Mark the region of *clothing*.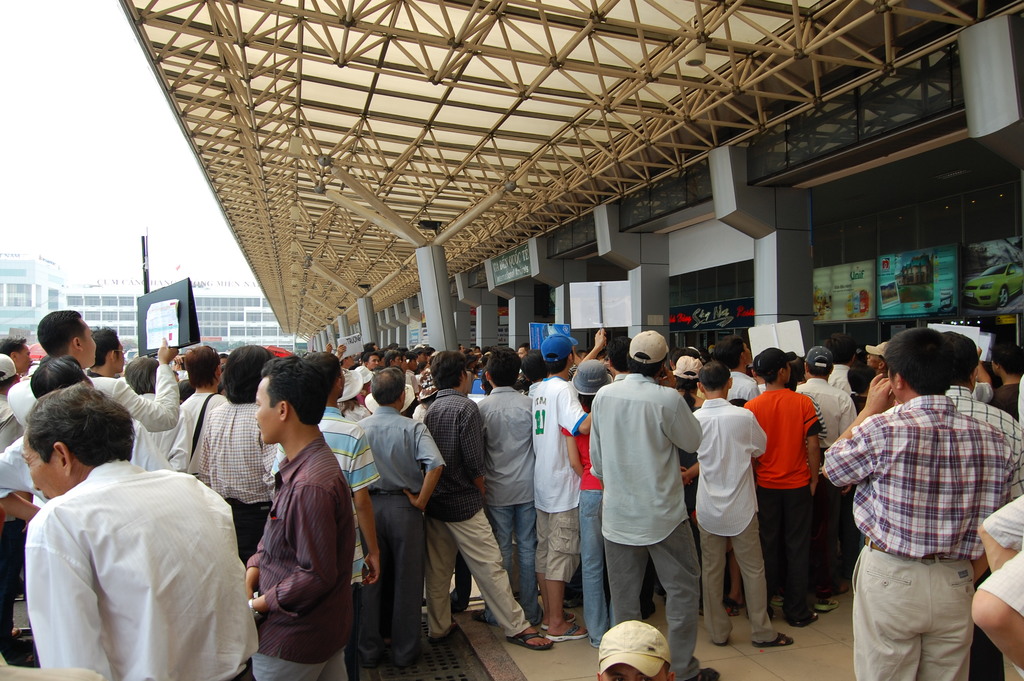
Region: box(355, 407, 448, 489).
